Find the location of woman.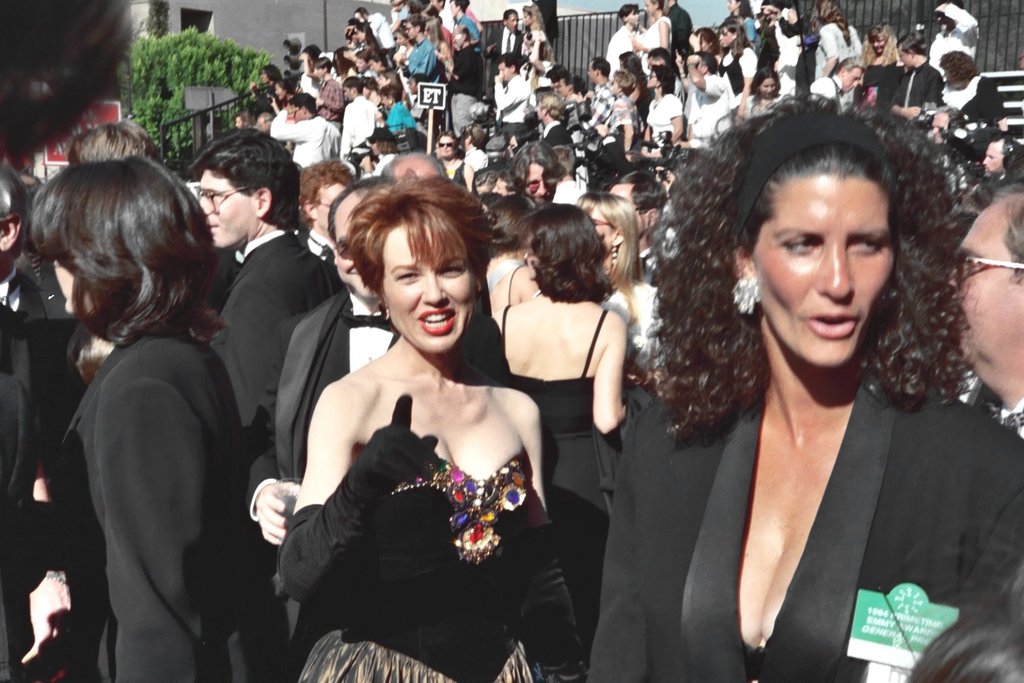
Location: <region>586, 189, 672, 367</region>.
